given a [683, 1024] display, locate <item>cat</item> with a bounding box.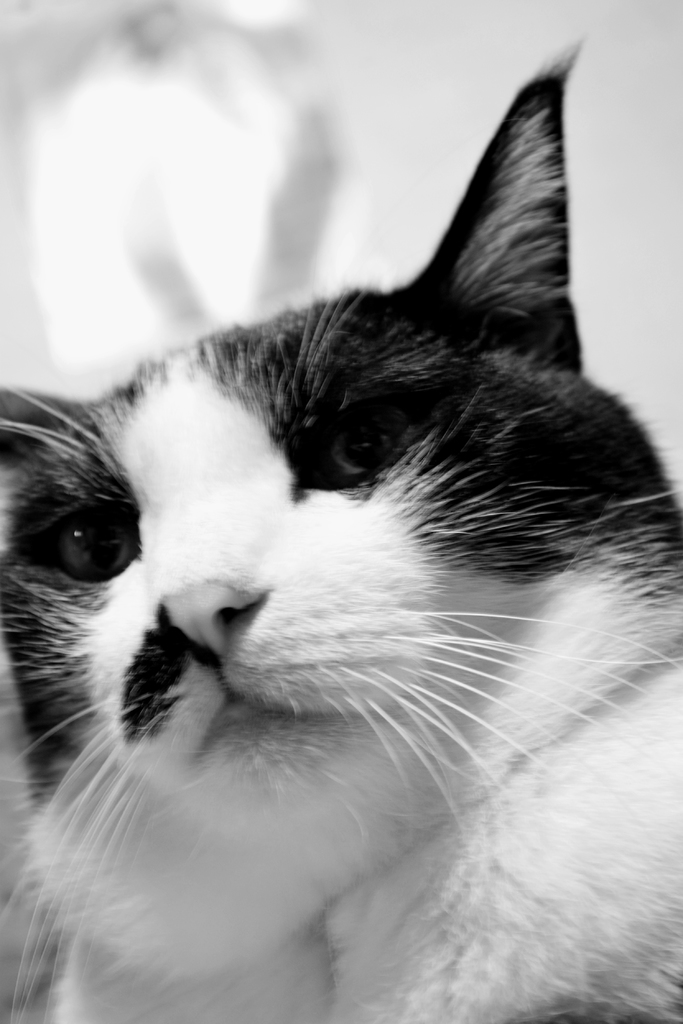
Located: detection(0, 33, 682, 1023).
